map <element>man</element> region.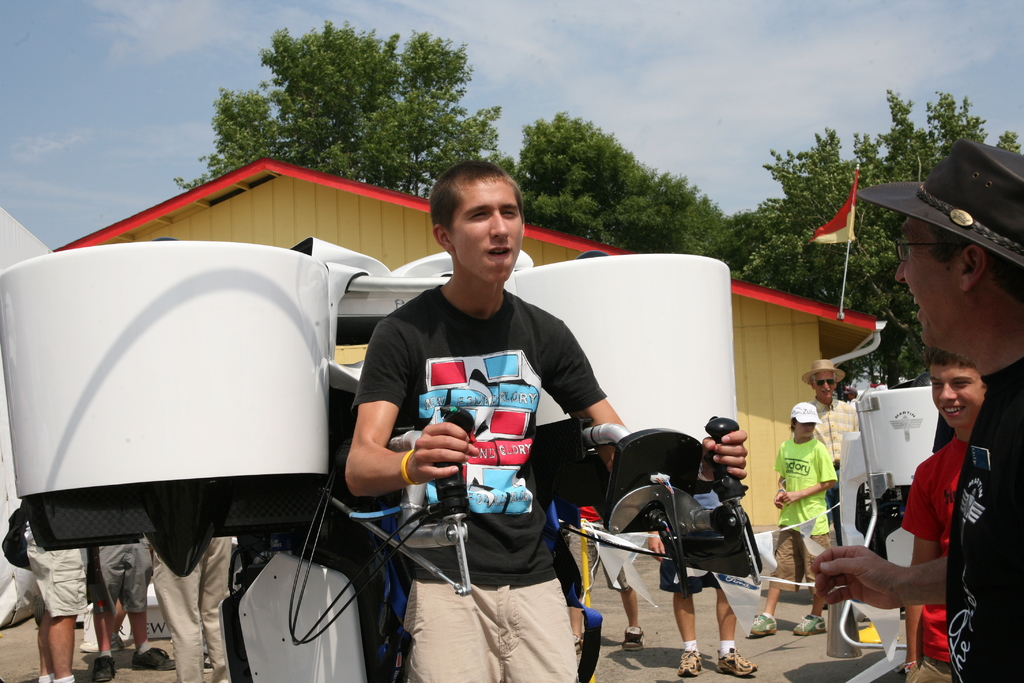
Mapped to detection(797, 357, 856, 595).
